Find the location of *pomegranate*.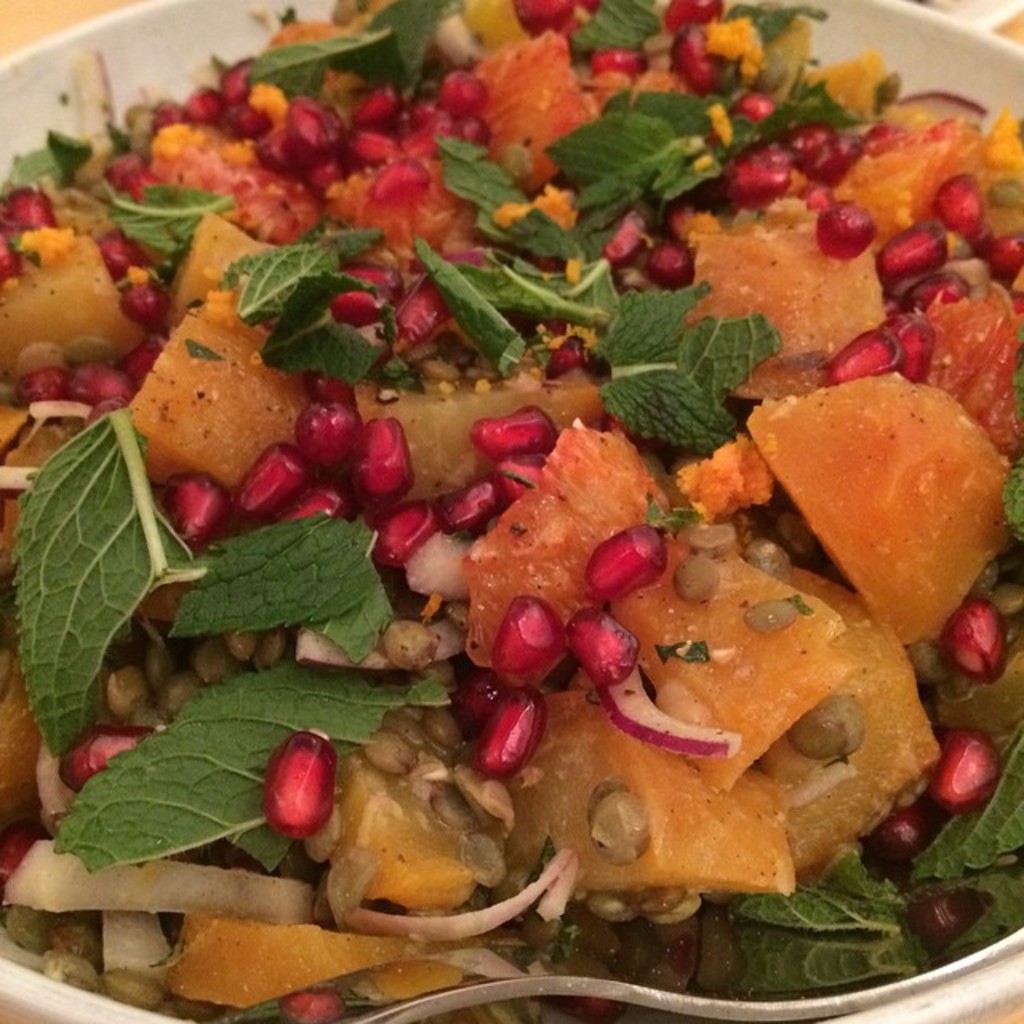
Location: <region>931, 170, 981, 230</region>.
